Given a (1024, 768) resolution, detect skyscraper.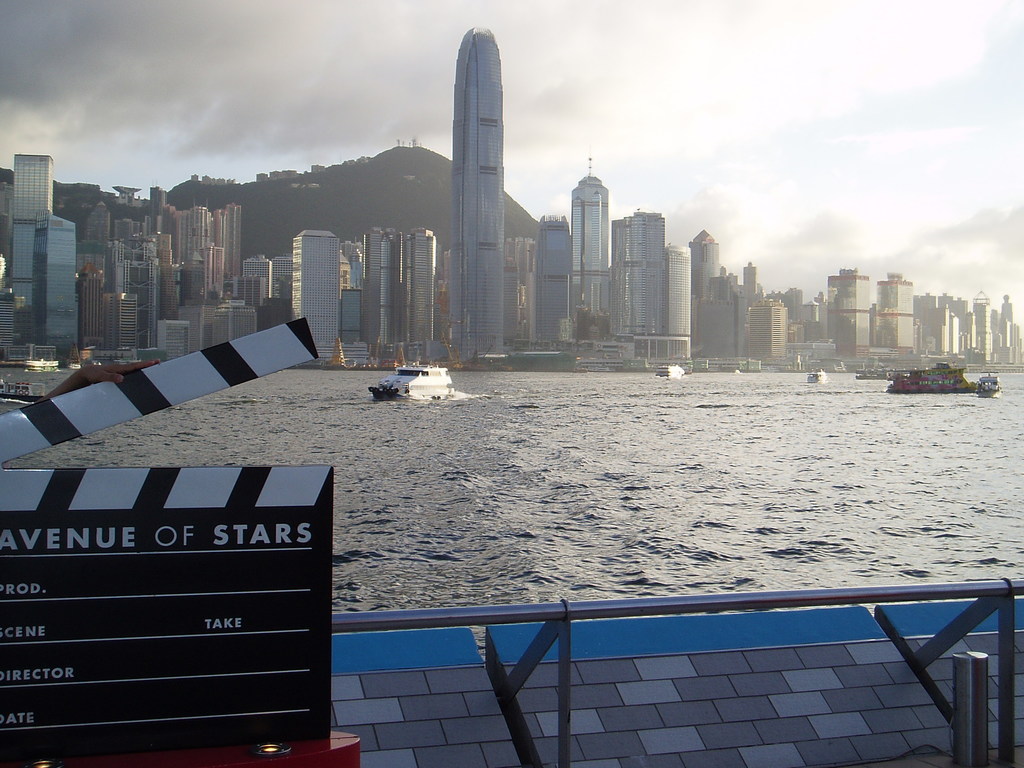
bbox=[727, 253, 761, 363].
